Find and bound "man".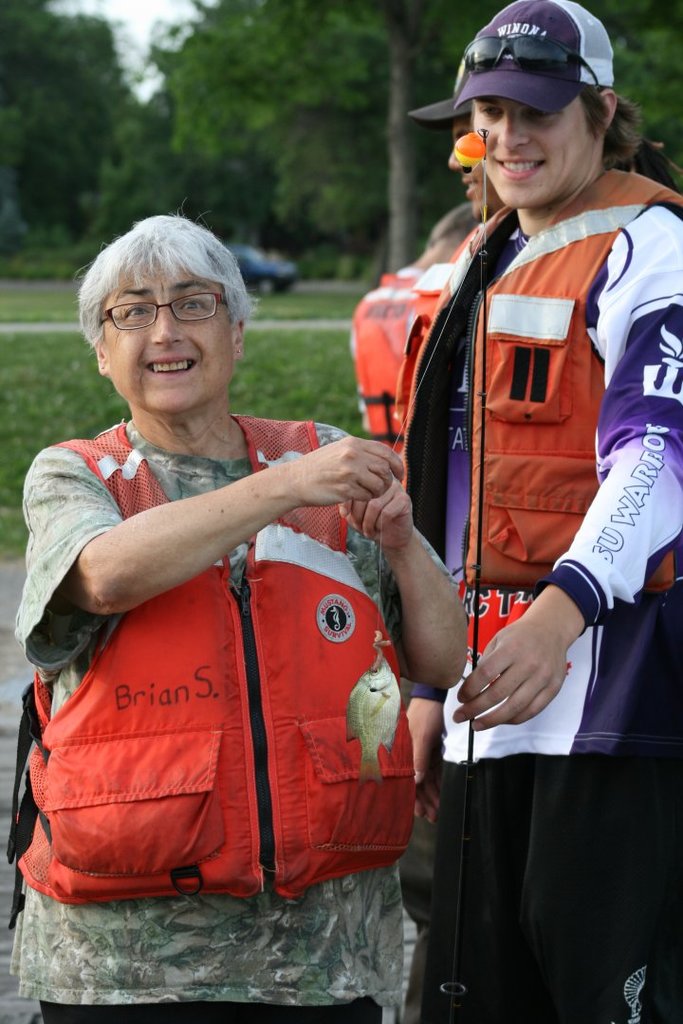
Bound: locate(354, 13, 682, 759).
